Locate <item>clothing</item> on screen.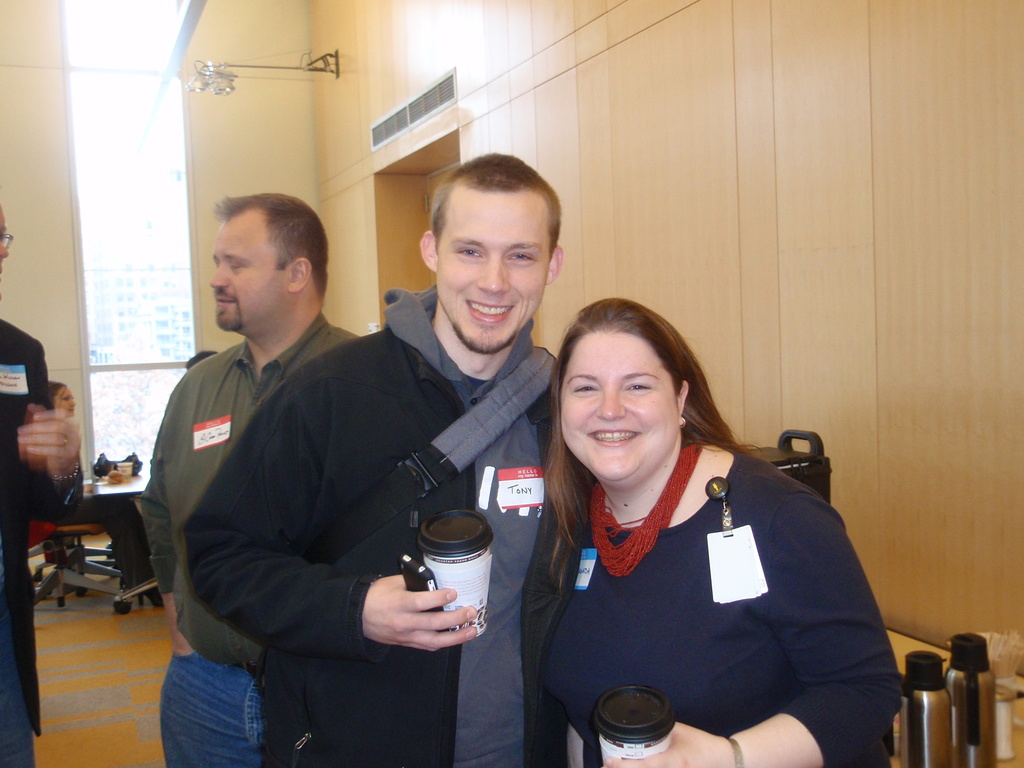
On screen at select_region(184, 284, 573, 767).
